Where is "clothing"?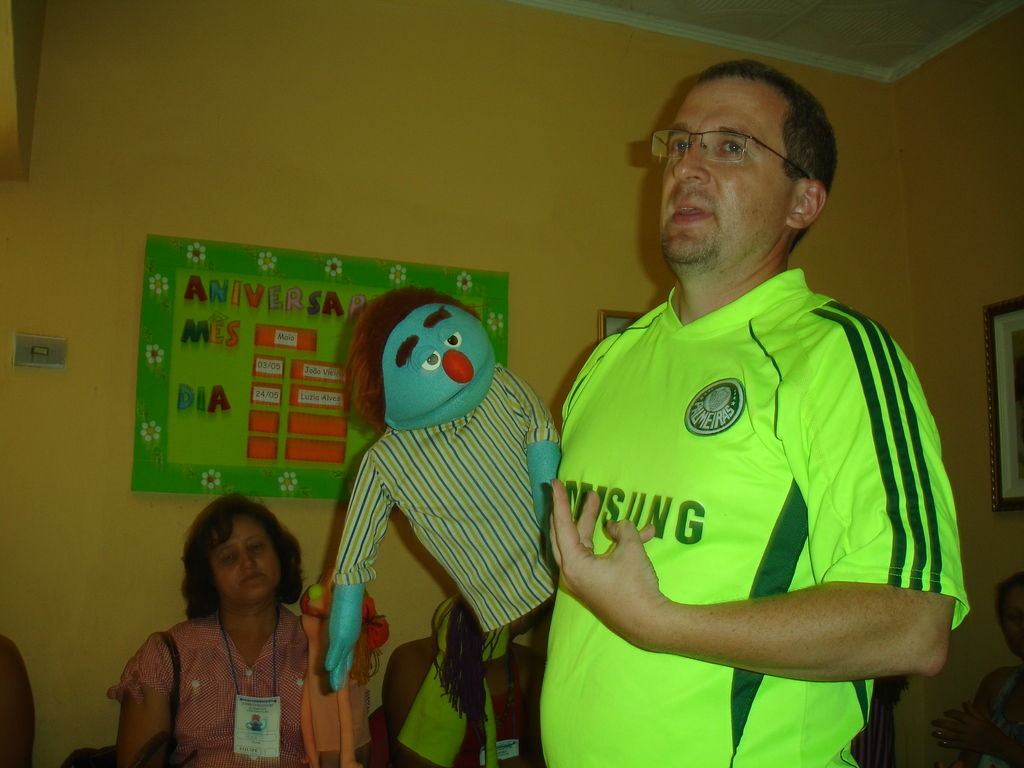
<bbox>972, 671, 1023, 767</bbox>.
